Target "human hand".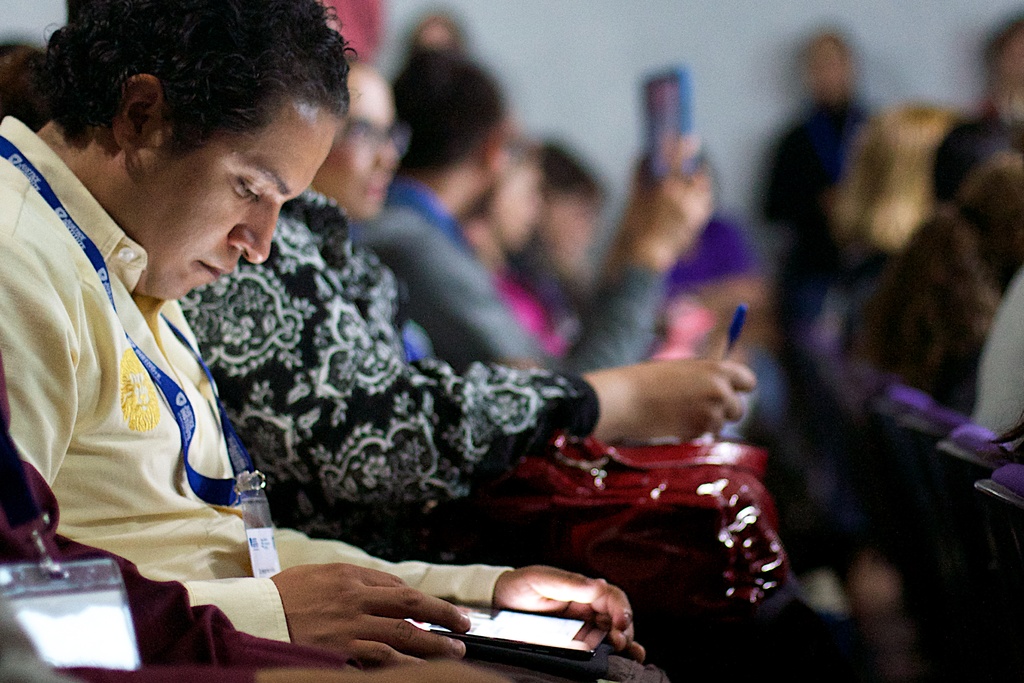
Target region: 248,553,477,671.
